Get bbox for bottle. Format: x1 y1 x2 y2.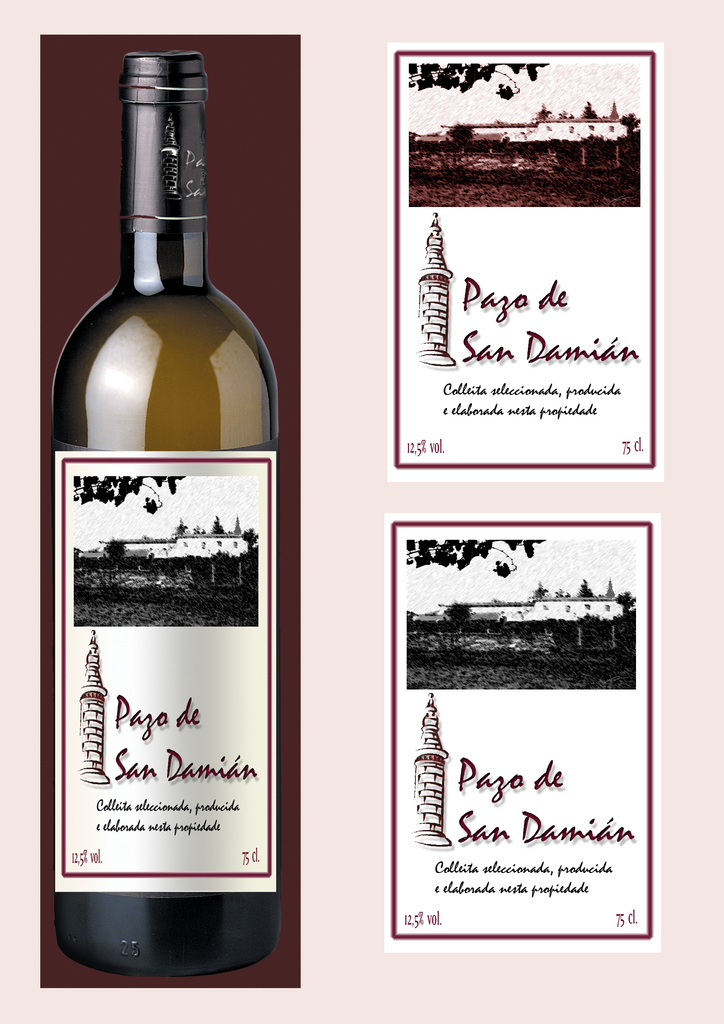
54 54 278 979.
